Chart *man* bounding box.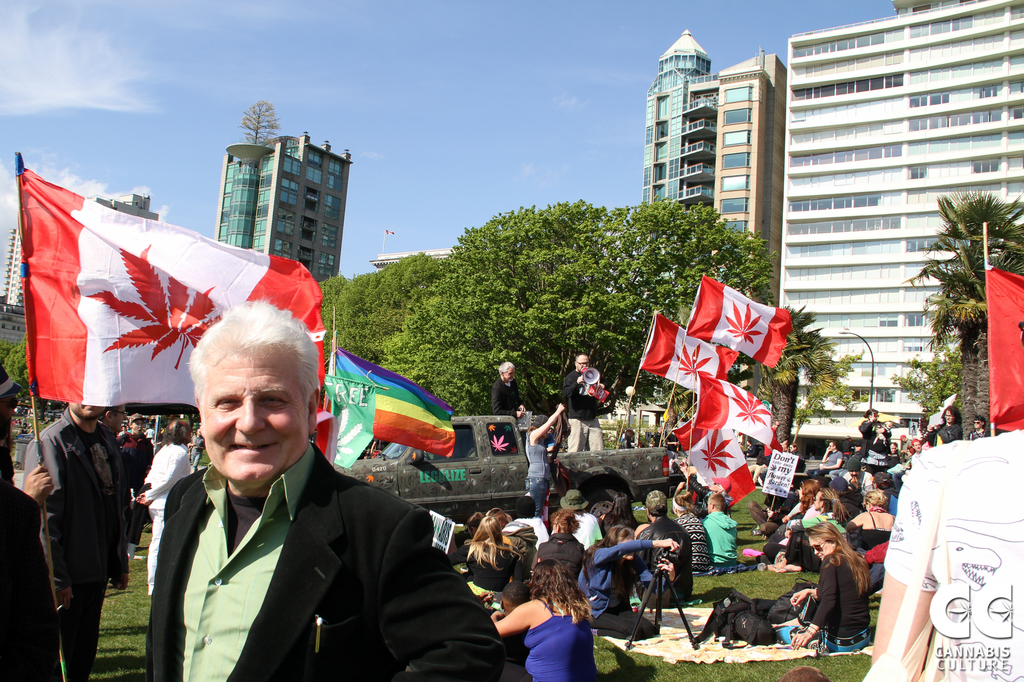
Charted: (867,471,899,514).
